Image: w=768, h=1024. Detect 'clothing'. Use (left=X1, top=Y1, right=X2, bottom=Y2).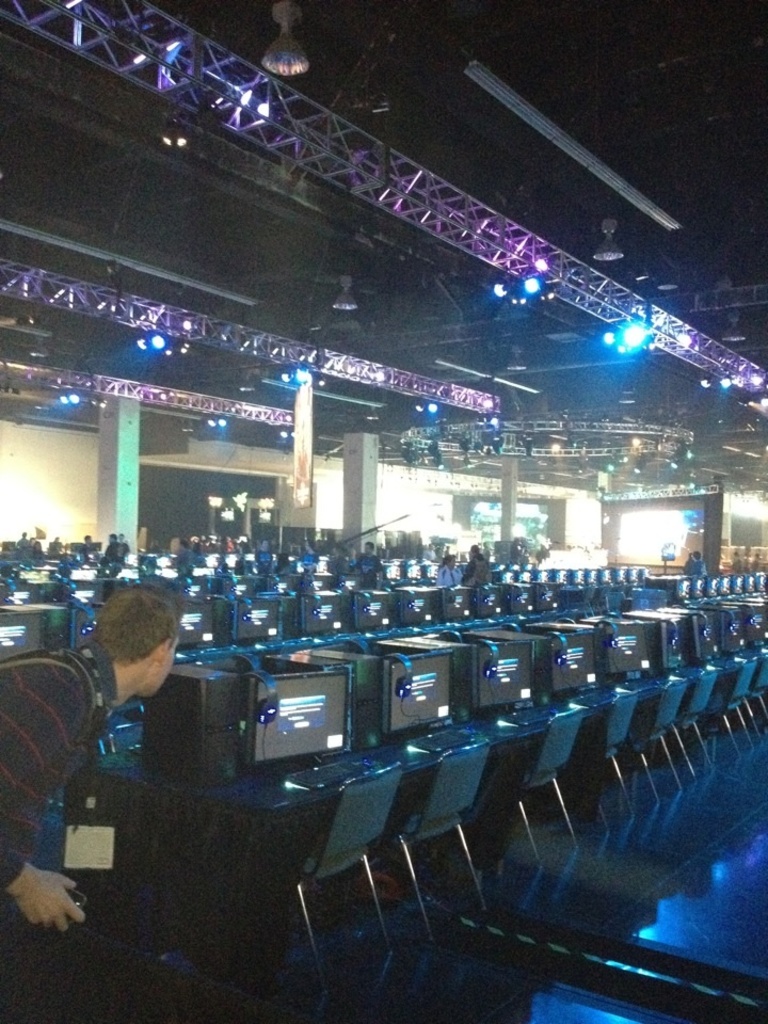
(left=423, top=549, right=435, bottom=560).
